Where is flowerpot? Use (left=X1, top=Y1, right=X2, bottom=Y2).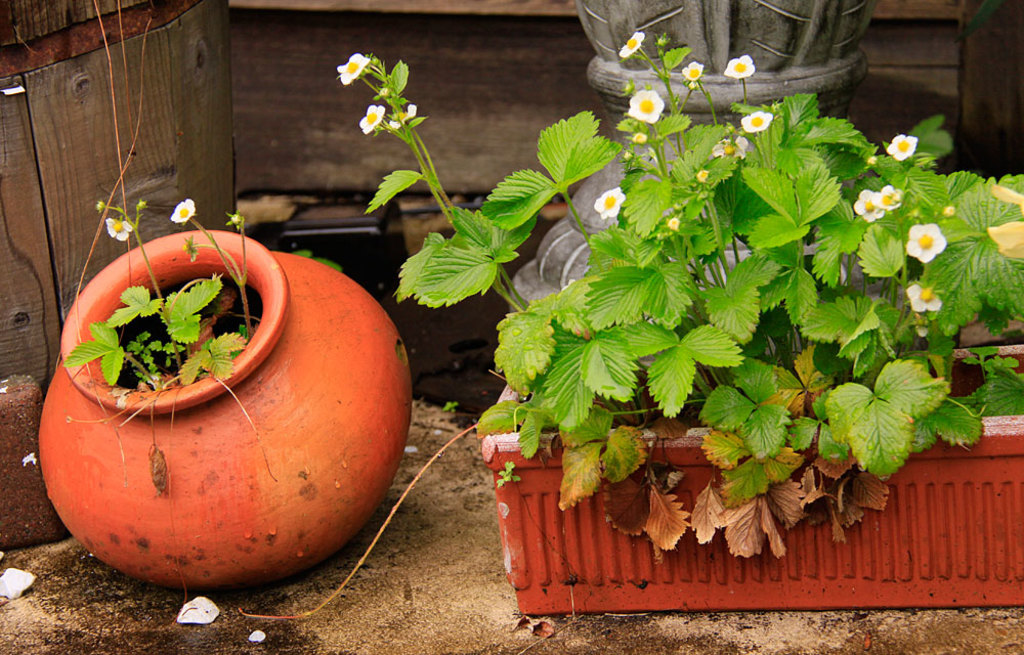
(left=11, top=211, right=393, bottom=584).
